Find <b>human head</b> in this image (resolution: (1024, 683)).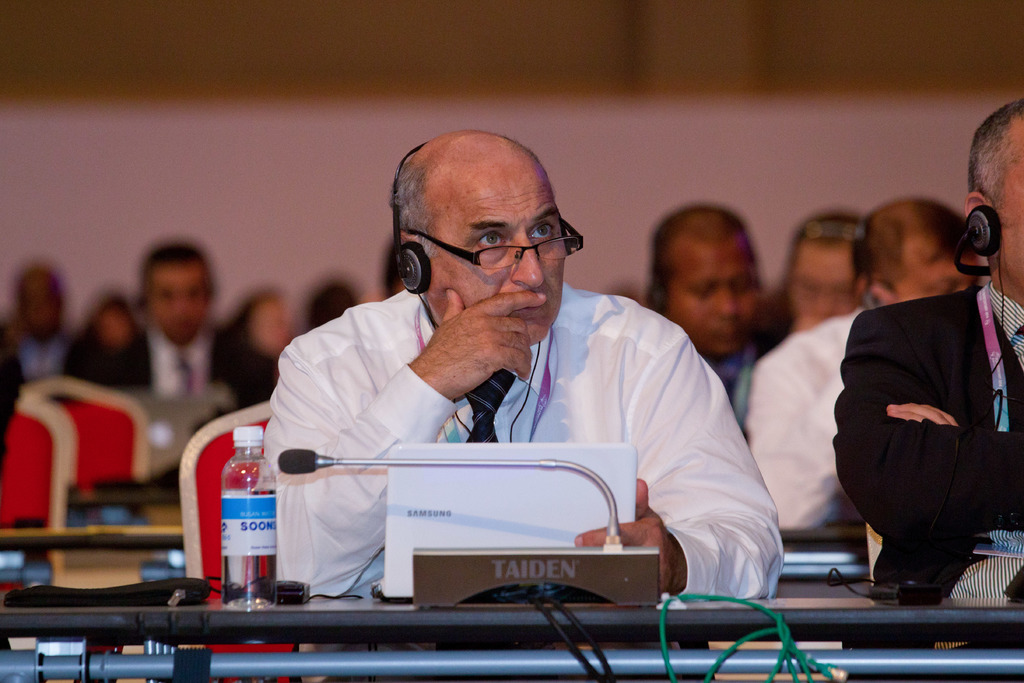
(x1=959, y1=95, x2=1023, y2=291).
